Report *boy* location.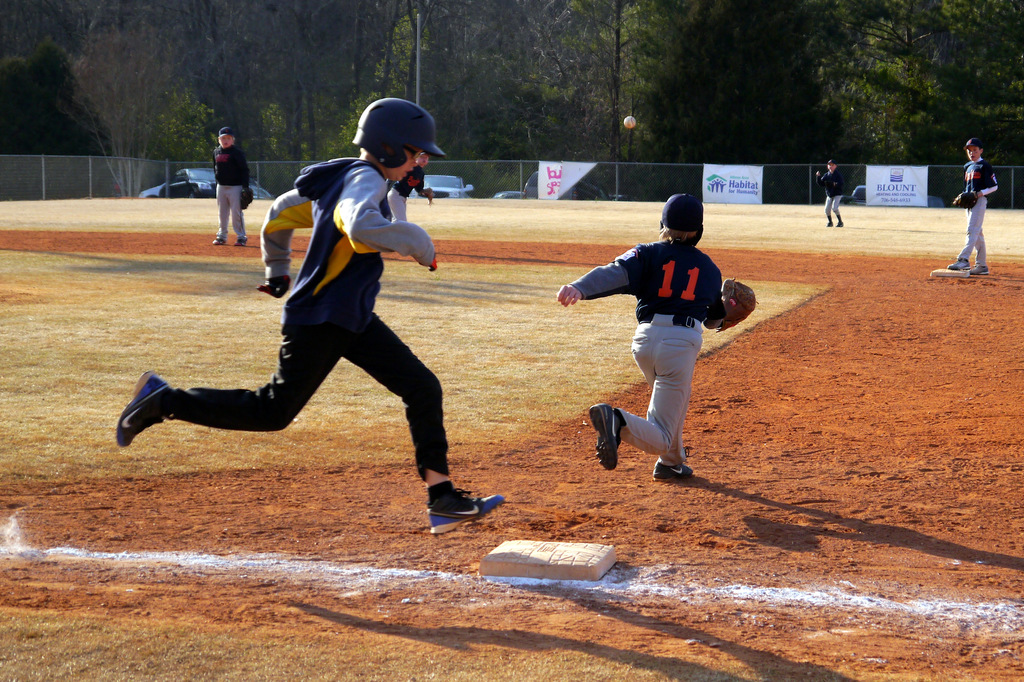
Report: crop(555, 187, 744, 489).
